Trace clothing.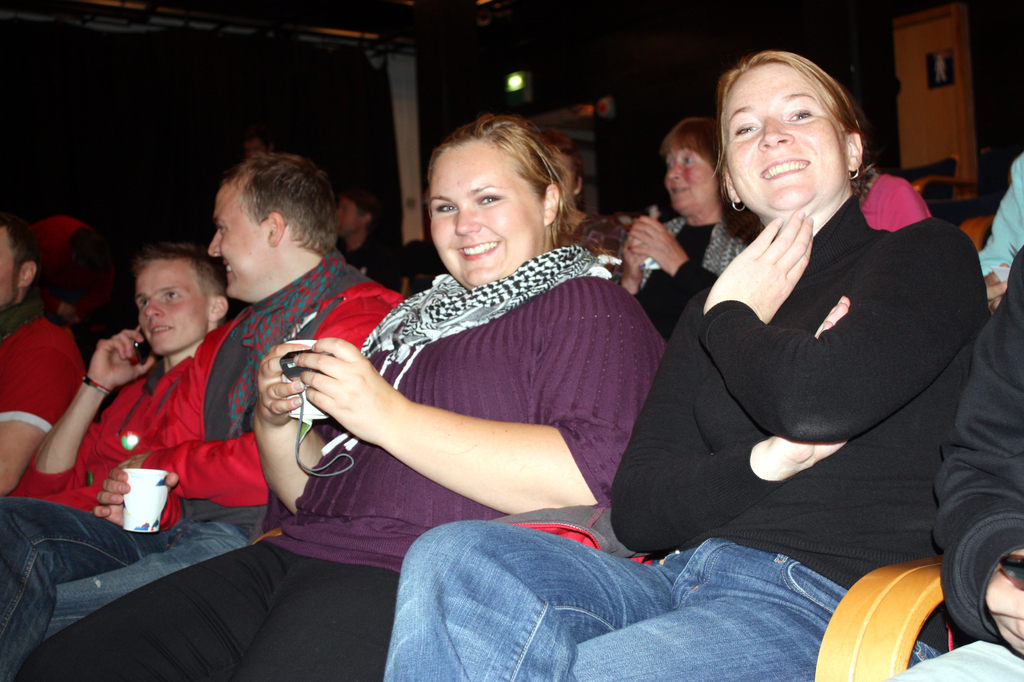
Traced to 0, 306, 94, 430.
